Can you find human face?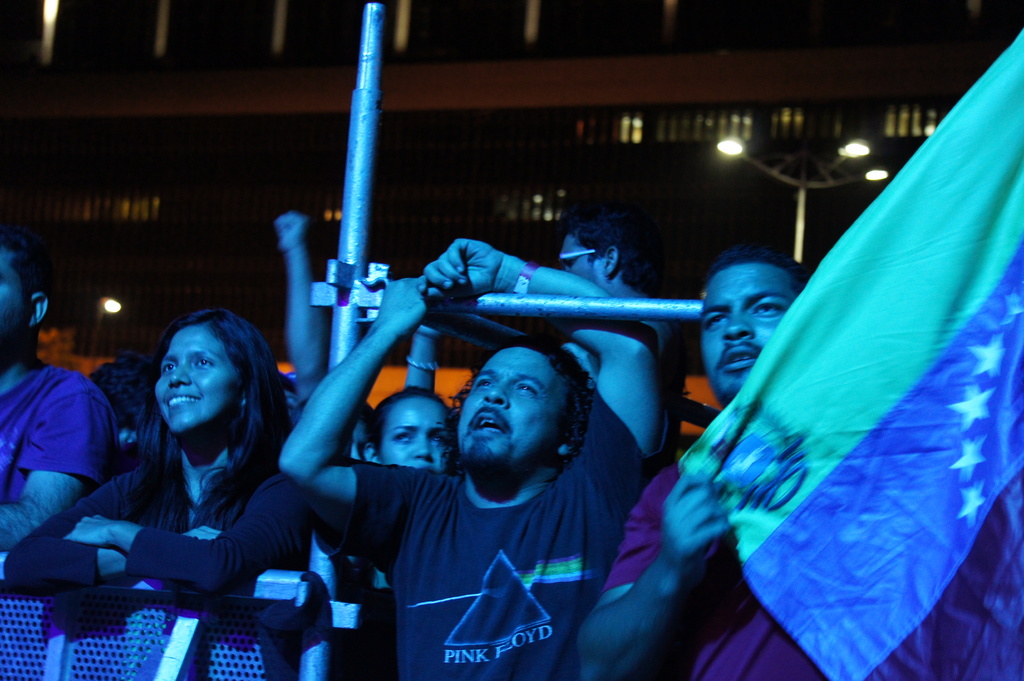
Yes, bounding box: box(0, 244, 29, 346).
